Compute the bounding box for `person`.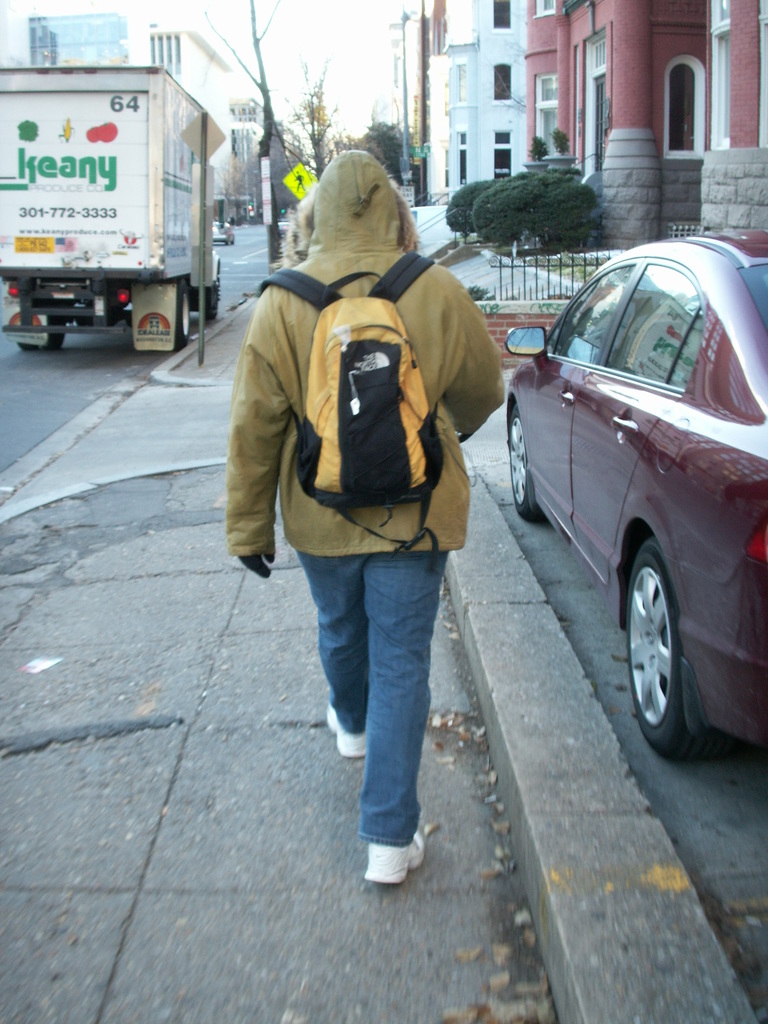
box=[239, 142, 505, 794].
